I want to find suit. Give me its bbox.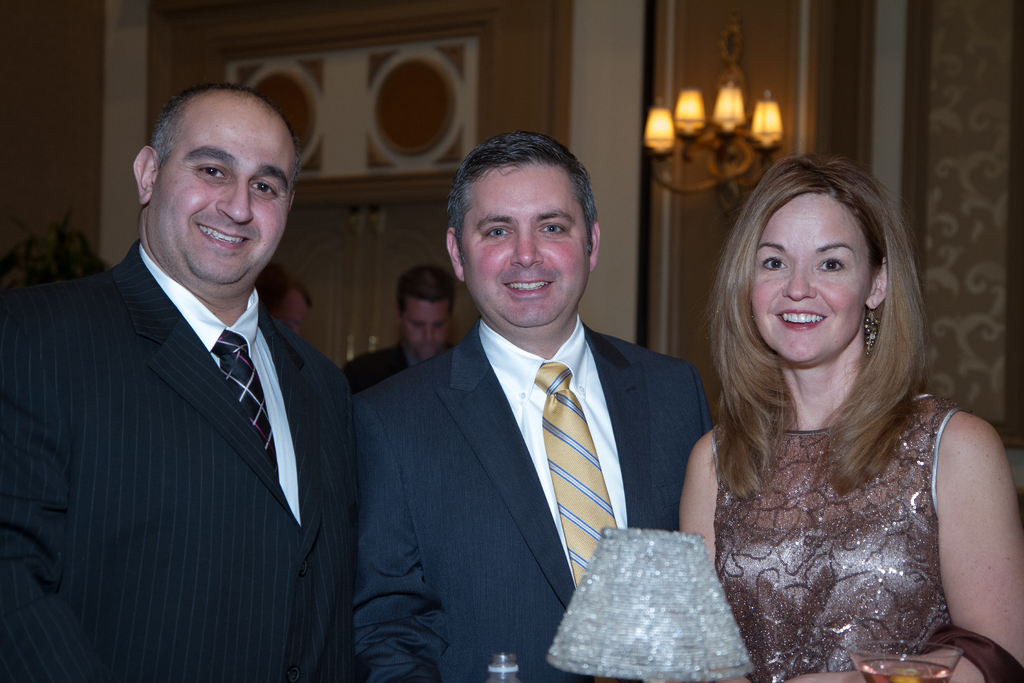
crop(343, 339, 415, 388).
